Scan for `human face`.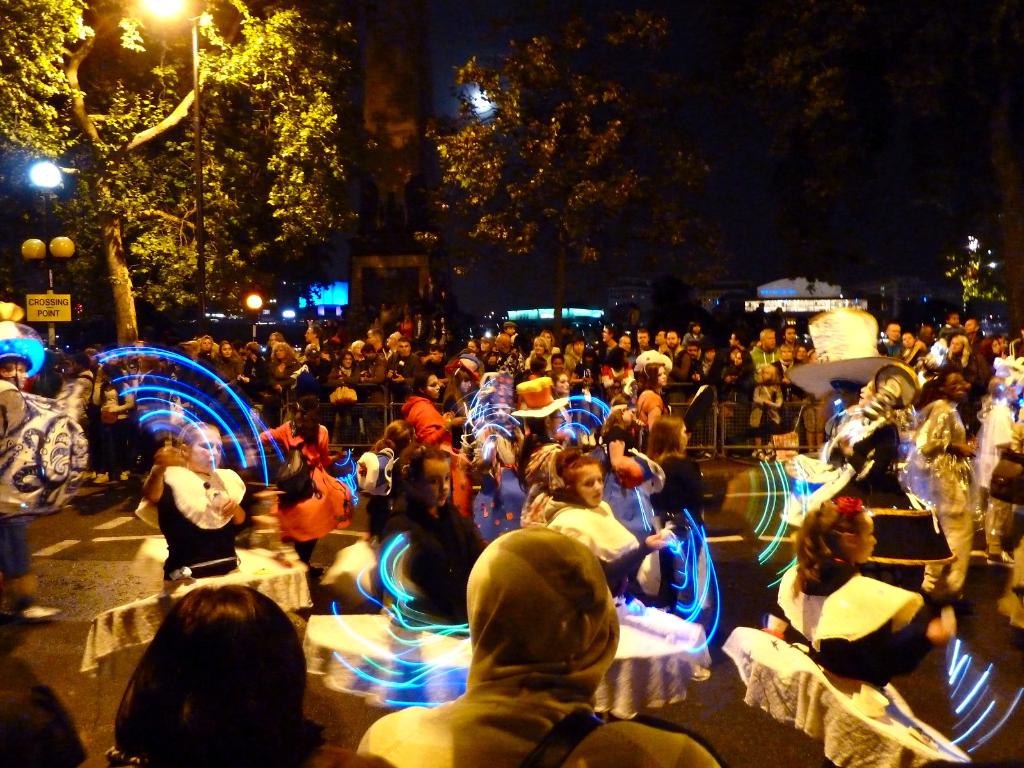
Scan result: bbox(544, 333, 552, 347).
